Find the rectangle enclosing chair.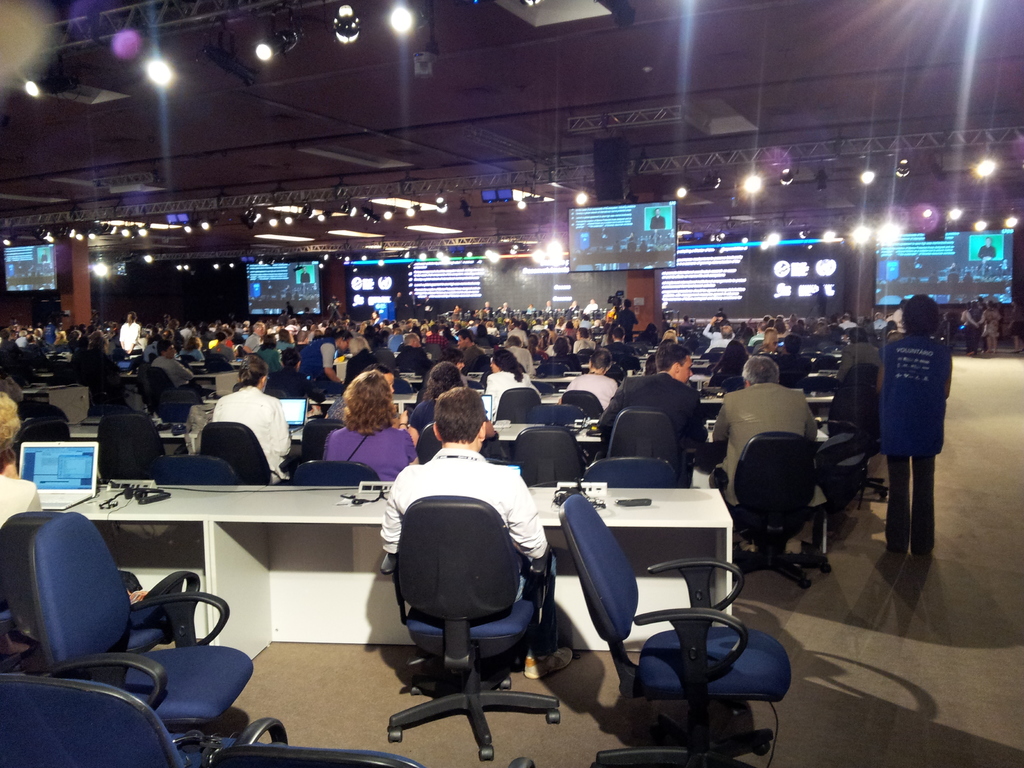
select_region(0, 506, 201, 681).
